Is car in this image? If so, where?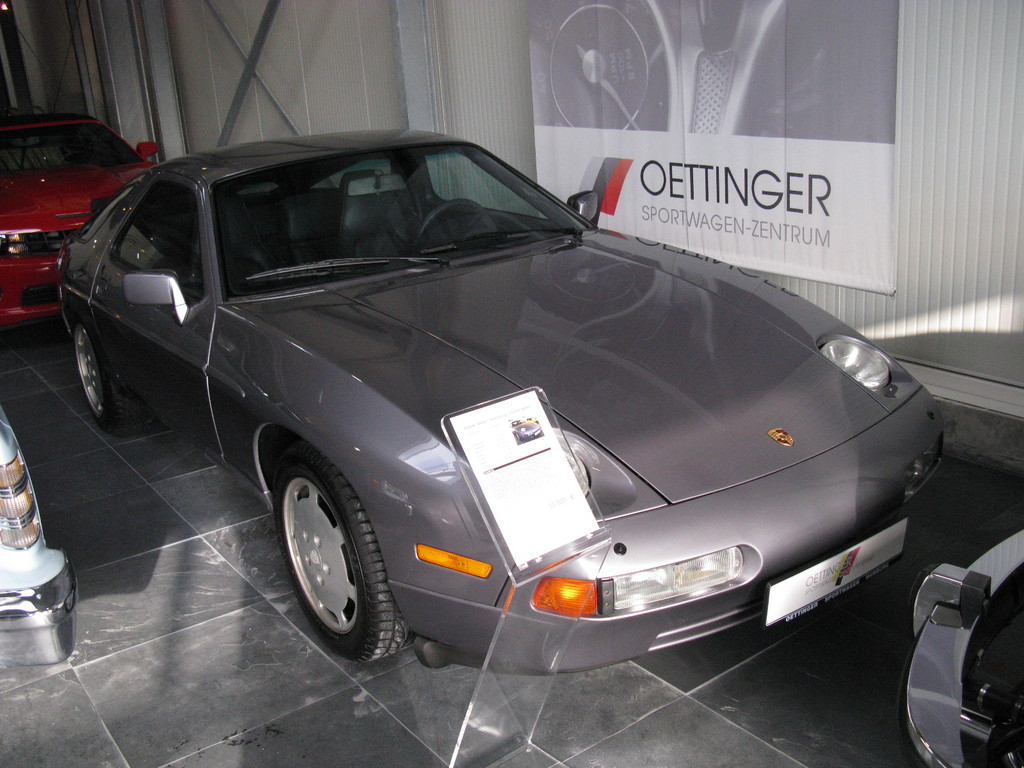
Yes, at crop(54, 129, 944, 664).
